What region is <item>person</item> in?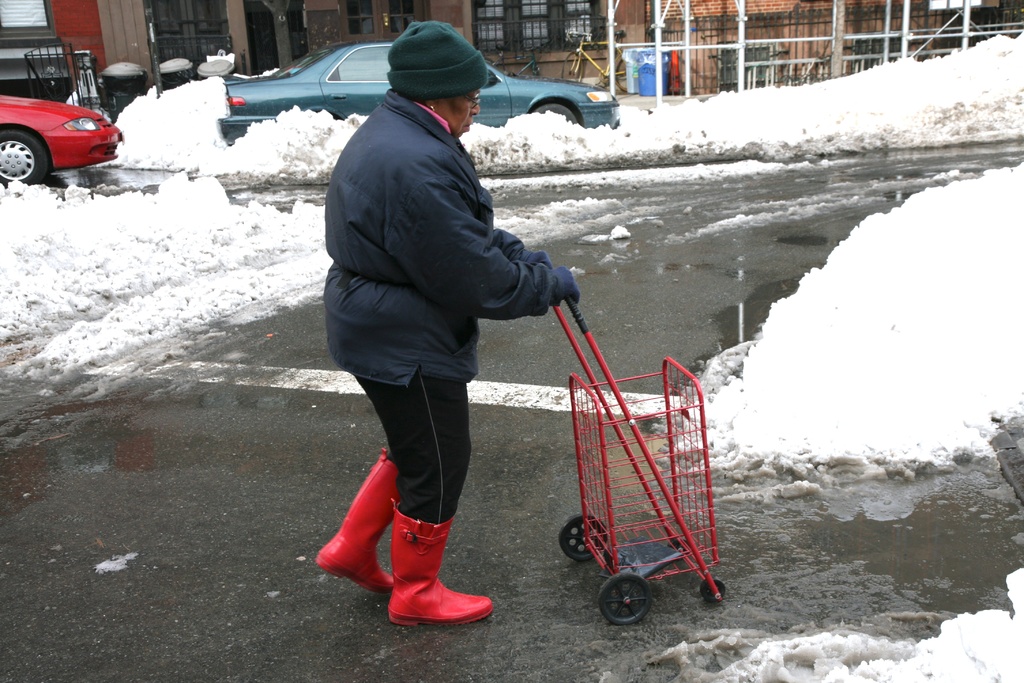
316:19:577:627.
